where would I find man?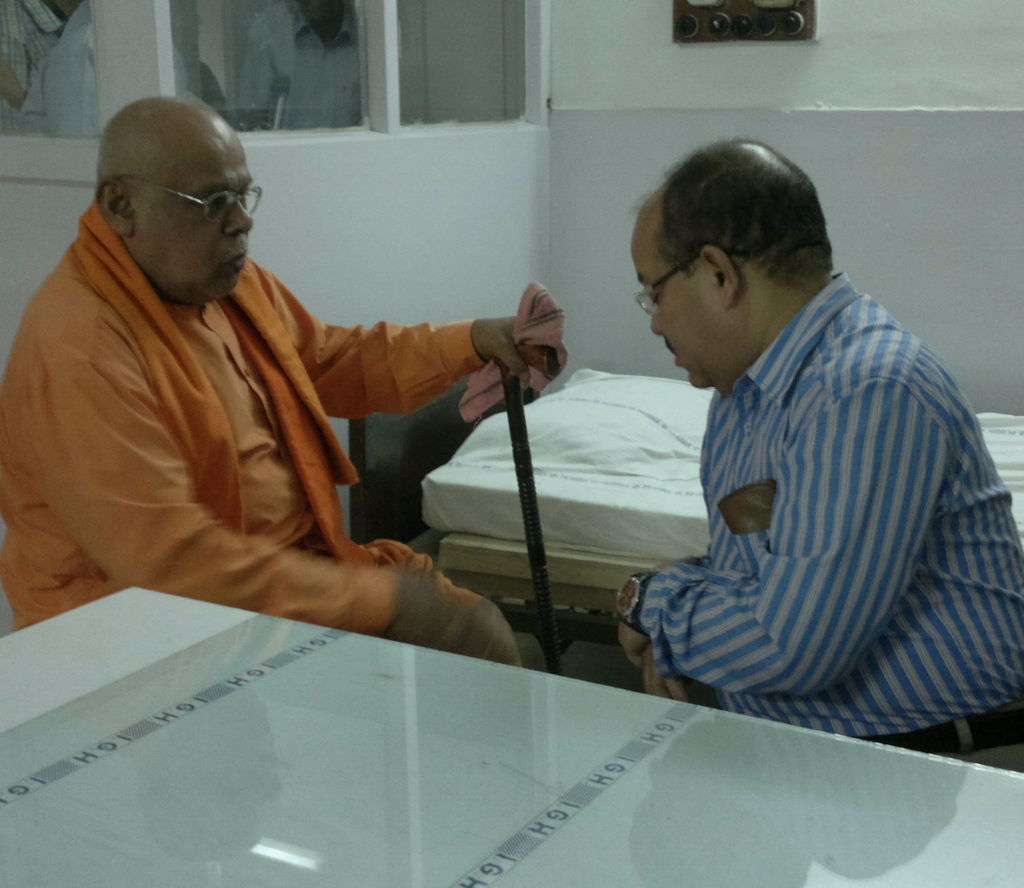
At [left=601, top=147, right=1012, bottom=757].
